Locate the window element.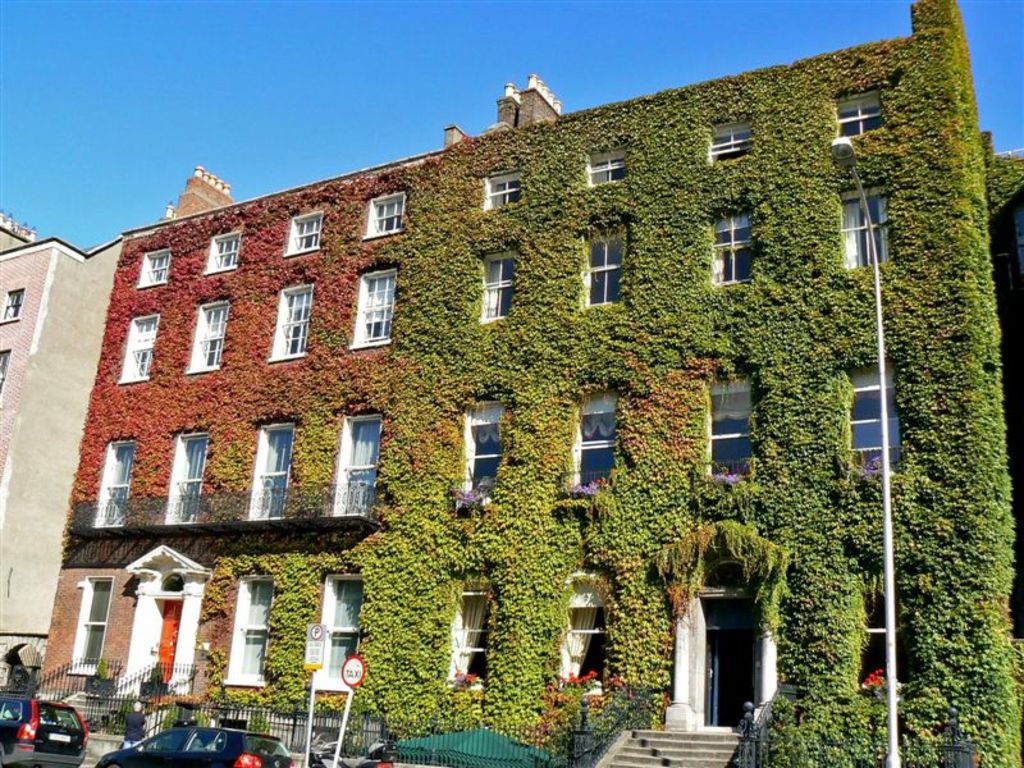
Element bbox: (248,413,289,526).
